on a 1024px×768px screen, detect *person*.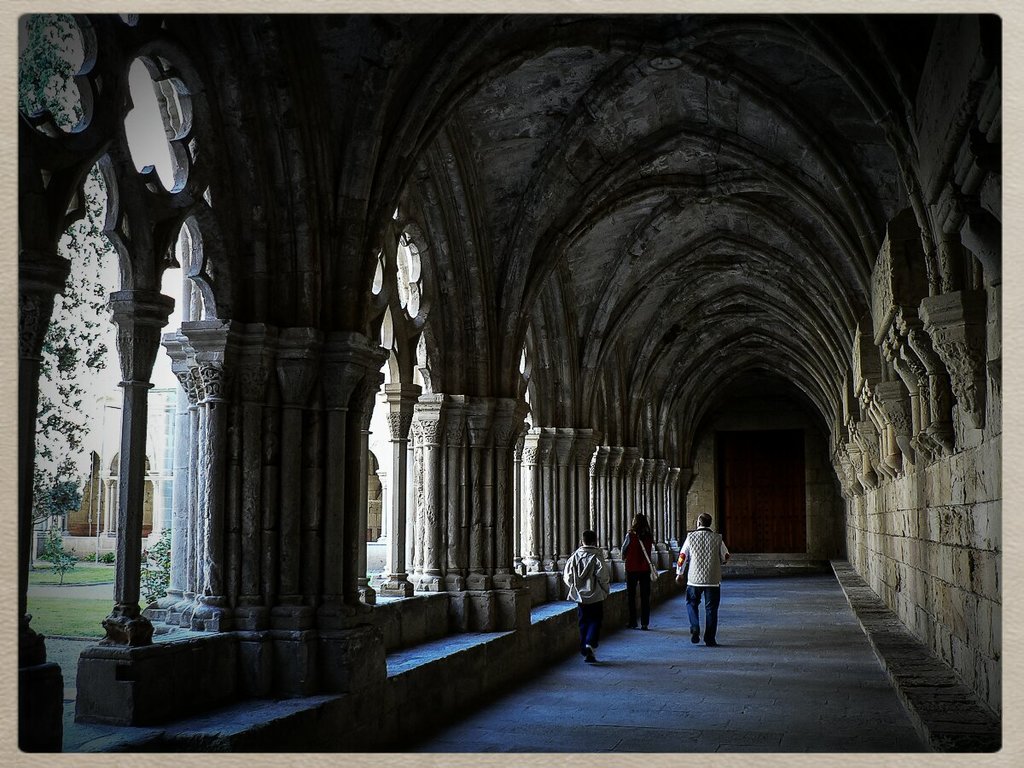
619 512 654 631.
